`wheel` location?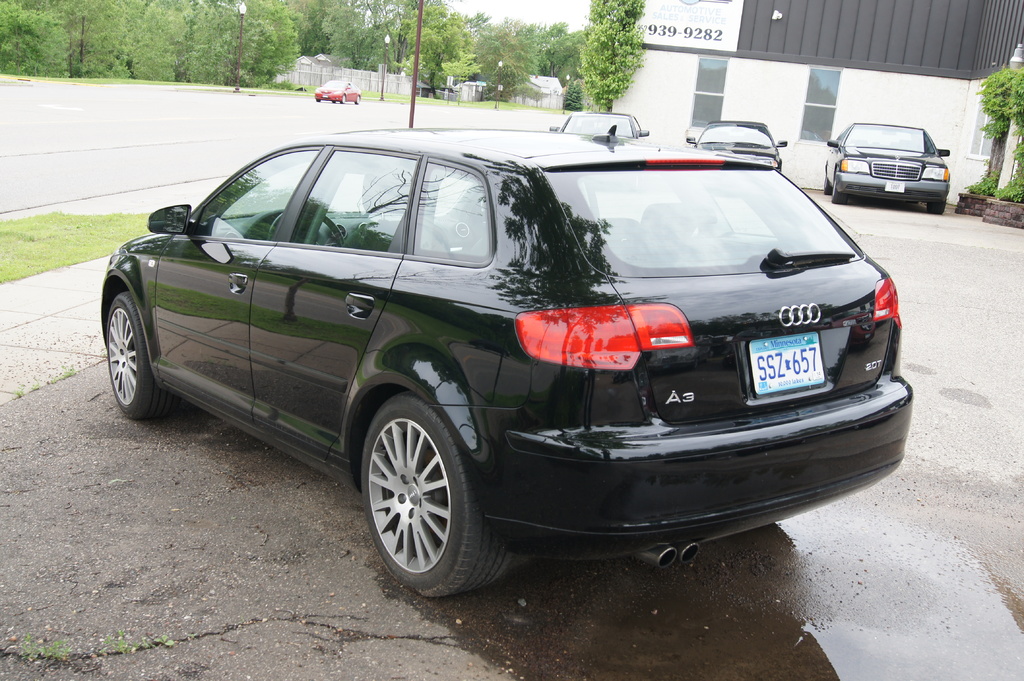
(341, 96, 346, 104)
